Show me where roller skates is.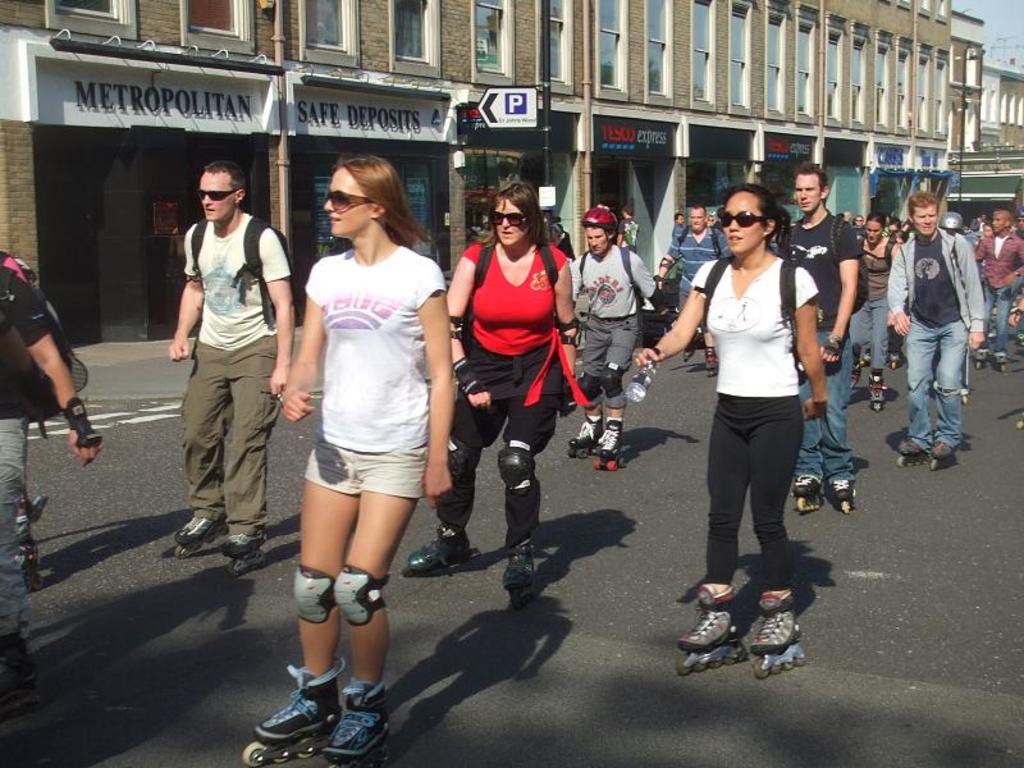
roller skates is at [x1=321, y1=675, x2=392, y2=764].
